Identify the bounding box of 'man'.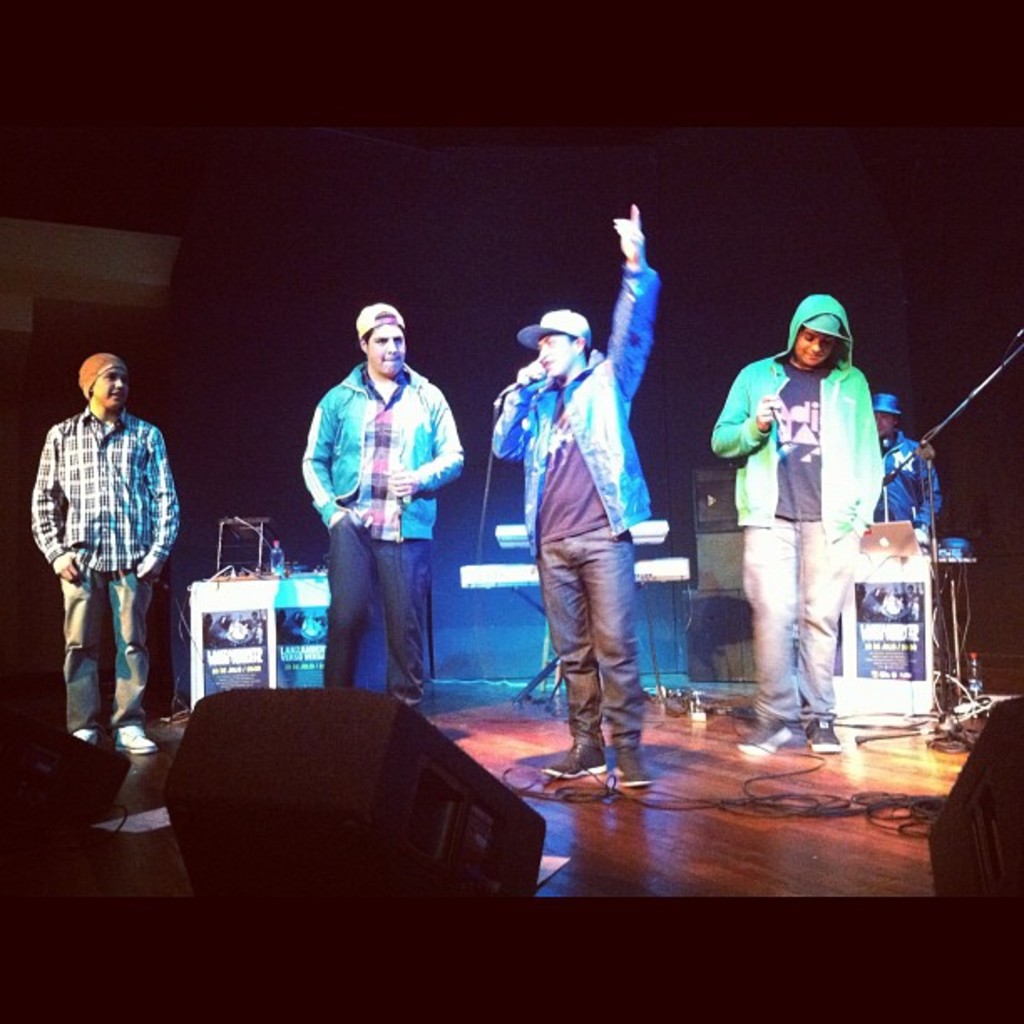
l=28, t=346, r=169, b=746.
